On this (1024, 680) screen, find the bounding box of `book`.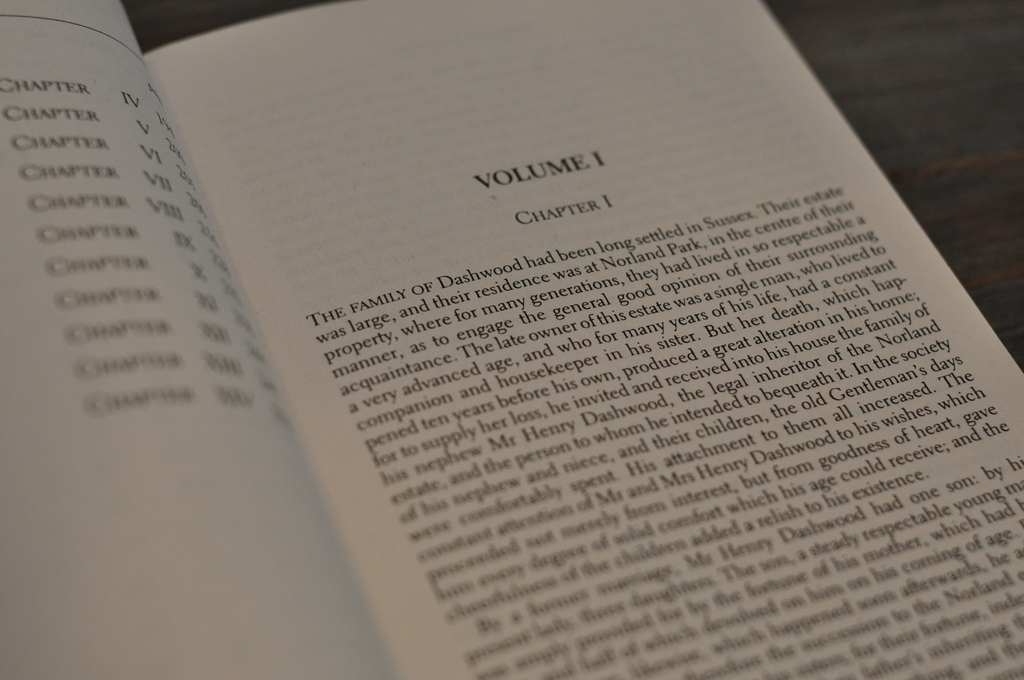
Bounding box: [left=3, top=0, right=1023, bottom=678].
